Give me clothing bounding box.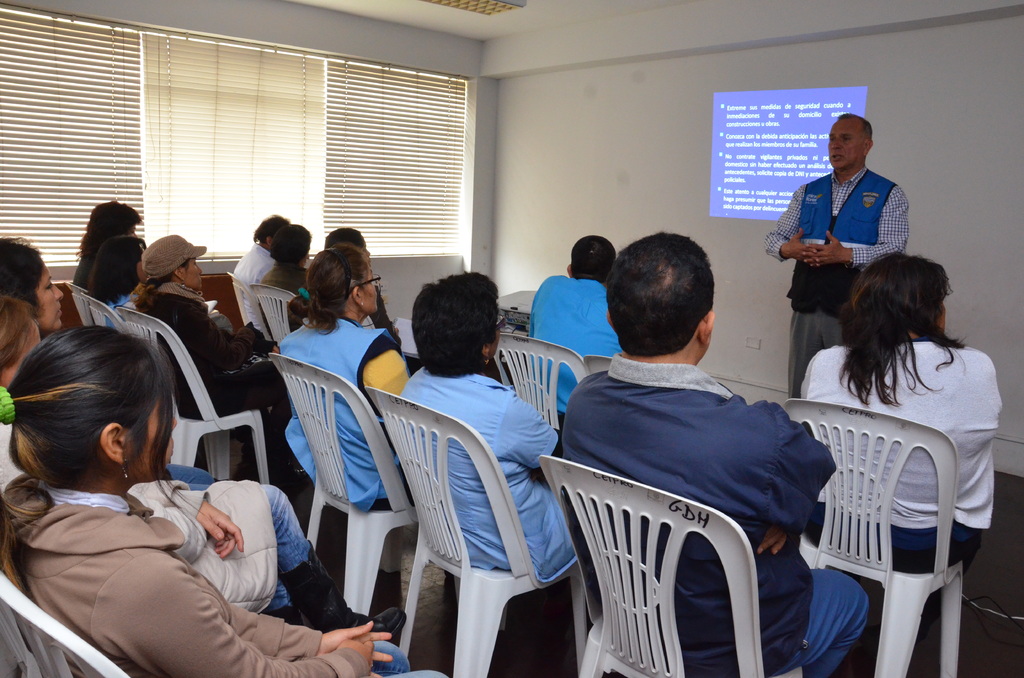
bbox(98, 284, 140, 333).
